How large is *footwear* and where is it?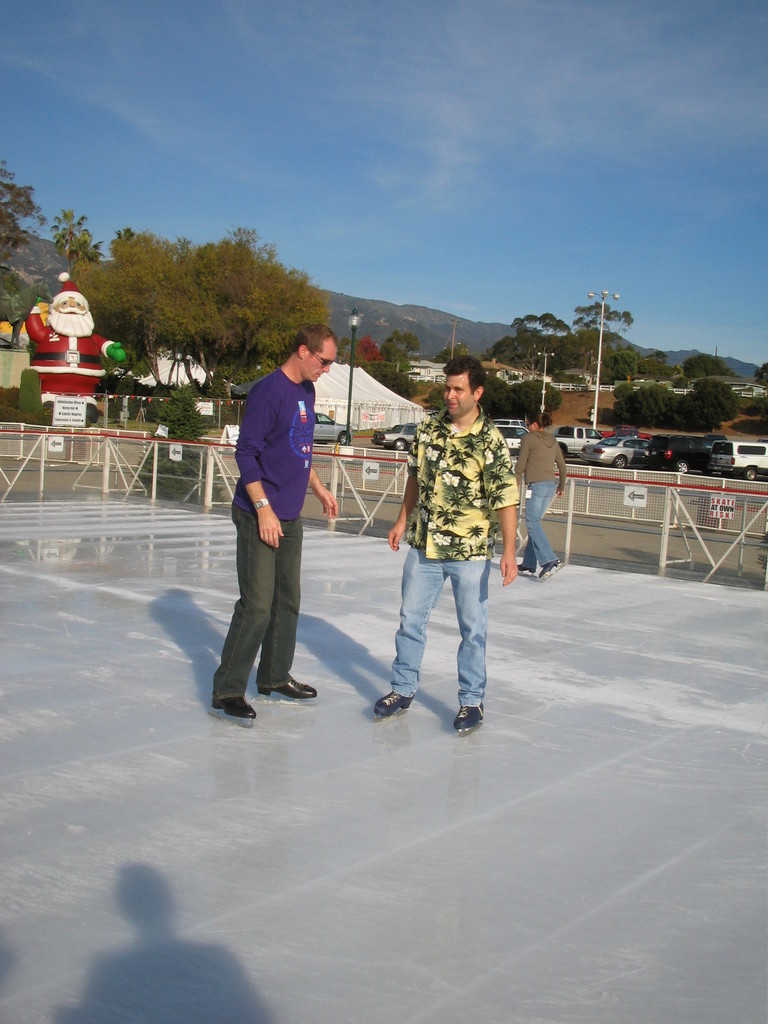
Bounding box: box(212, 700, 253, 733).
